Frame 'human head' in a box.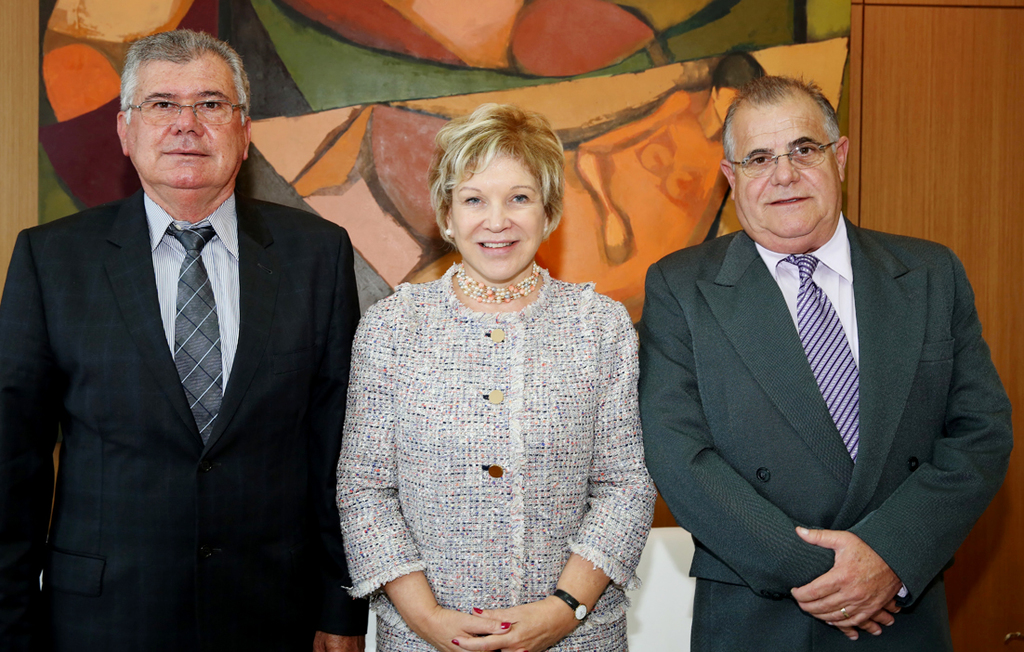
box(706, 53, 763, 130).
